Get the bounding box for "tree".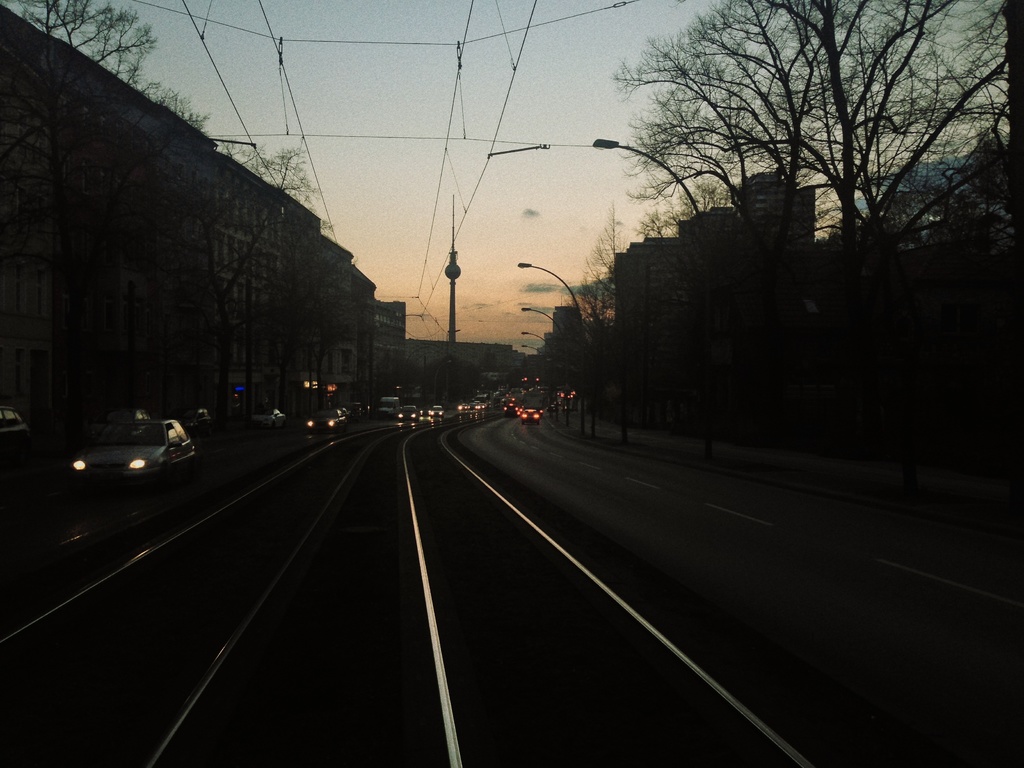
(141, 81, 212, 132).
